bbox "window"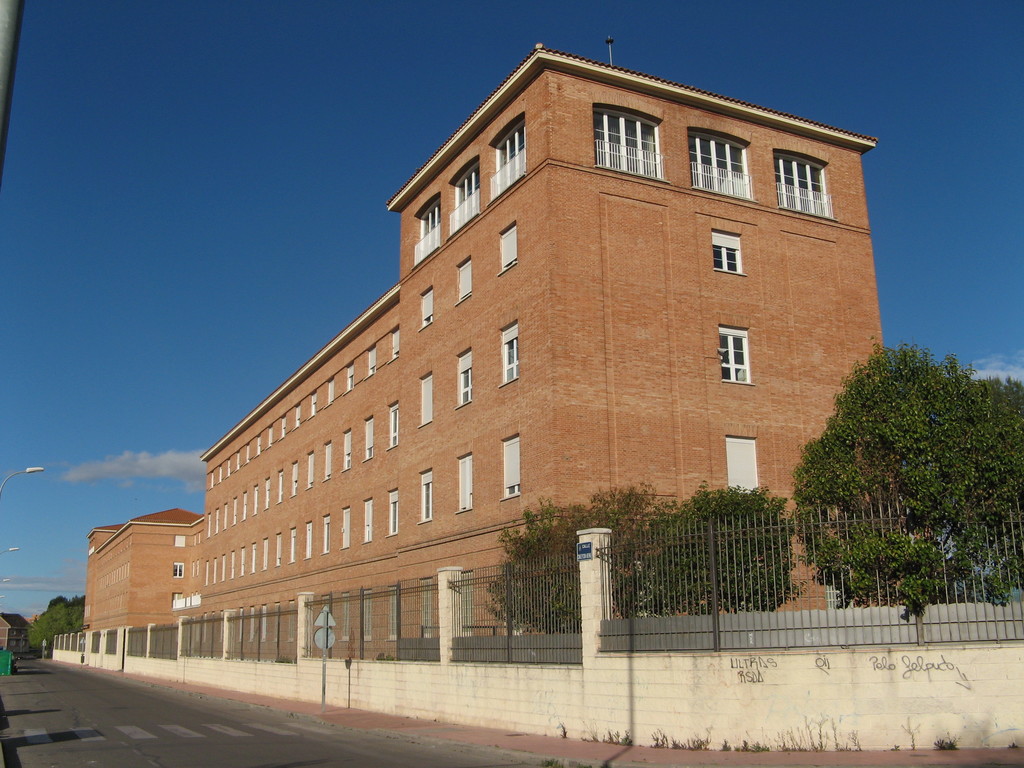
Rect(419, 470, 431, 522)
